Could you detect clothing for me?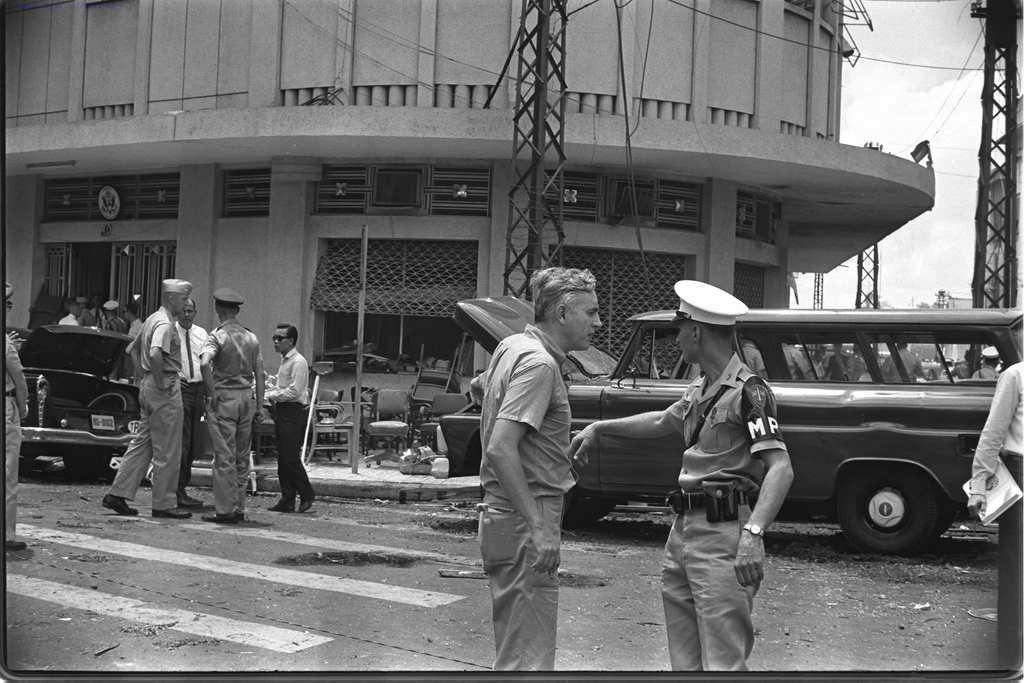
Detection result: box=[955, 359, 968, 379].
